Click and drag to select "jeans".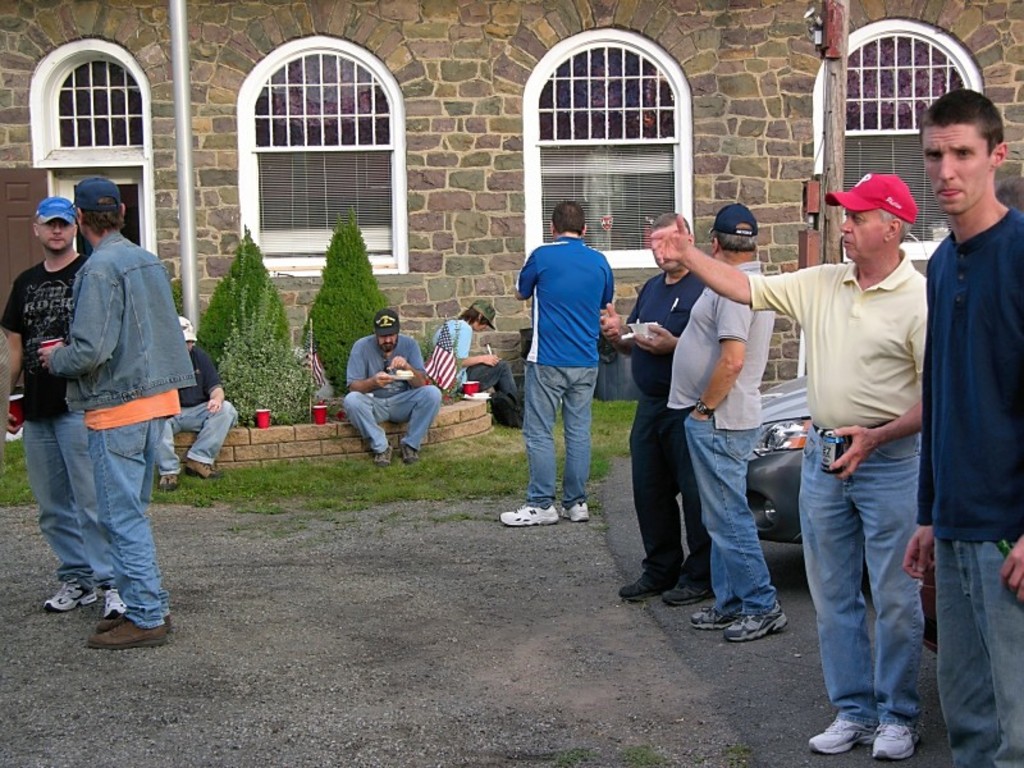
Selection: {"left": 84, "top": 416, "right": 163, "bottom": 628}.
